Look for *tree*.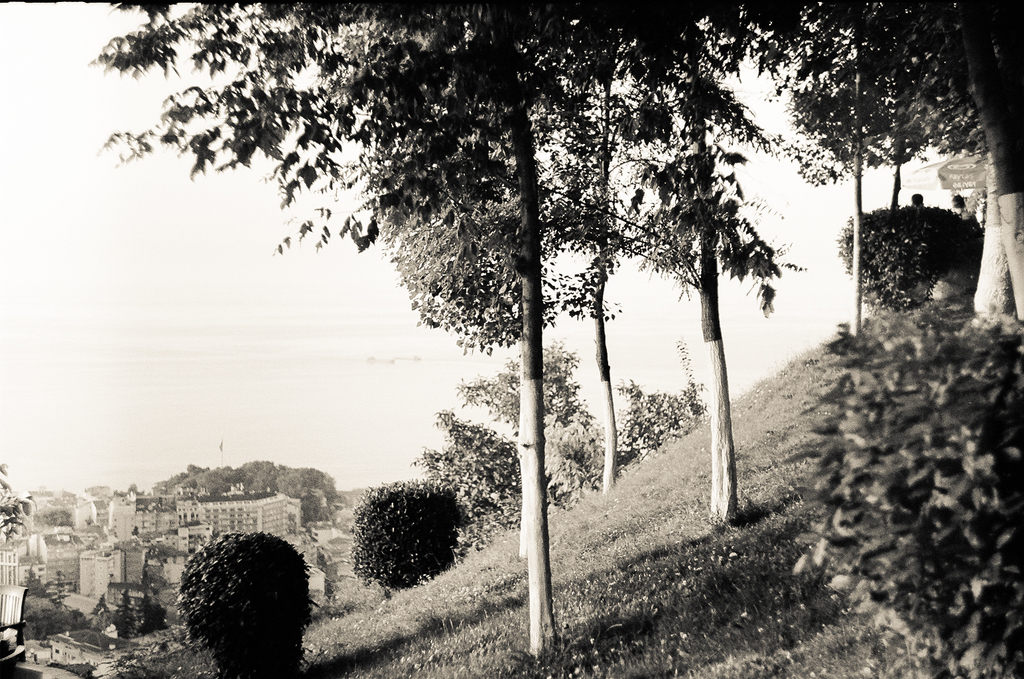
Found: bbox=[166, 517, 317, 660].
